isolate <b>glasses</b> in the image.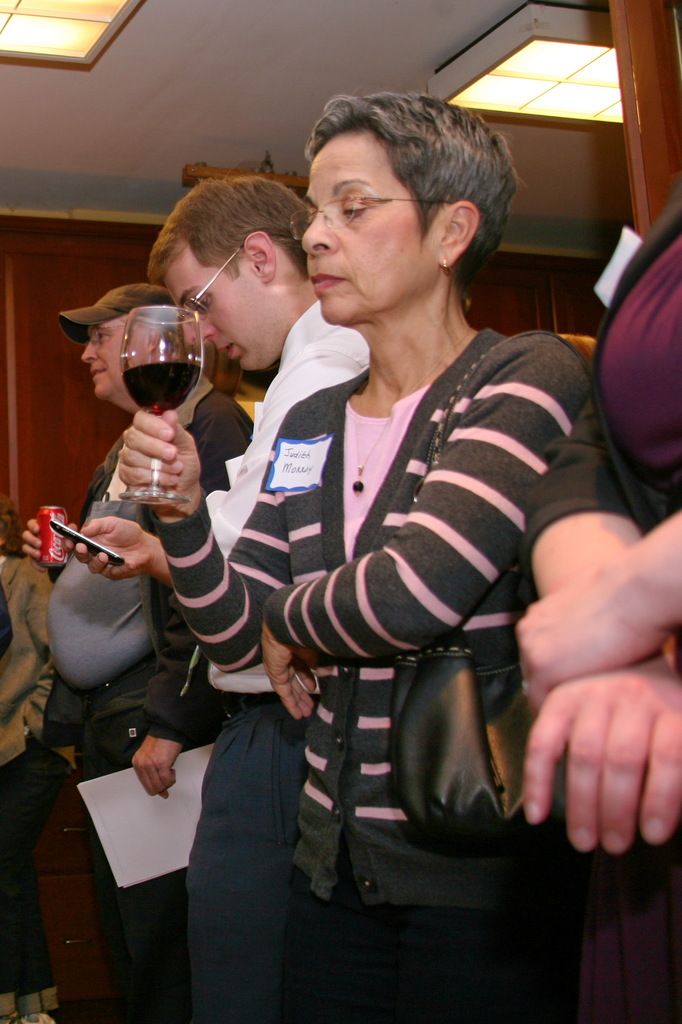
Isolated region: 286/172/413/225.
